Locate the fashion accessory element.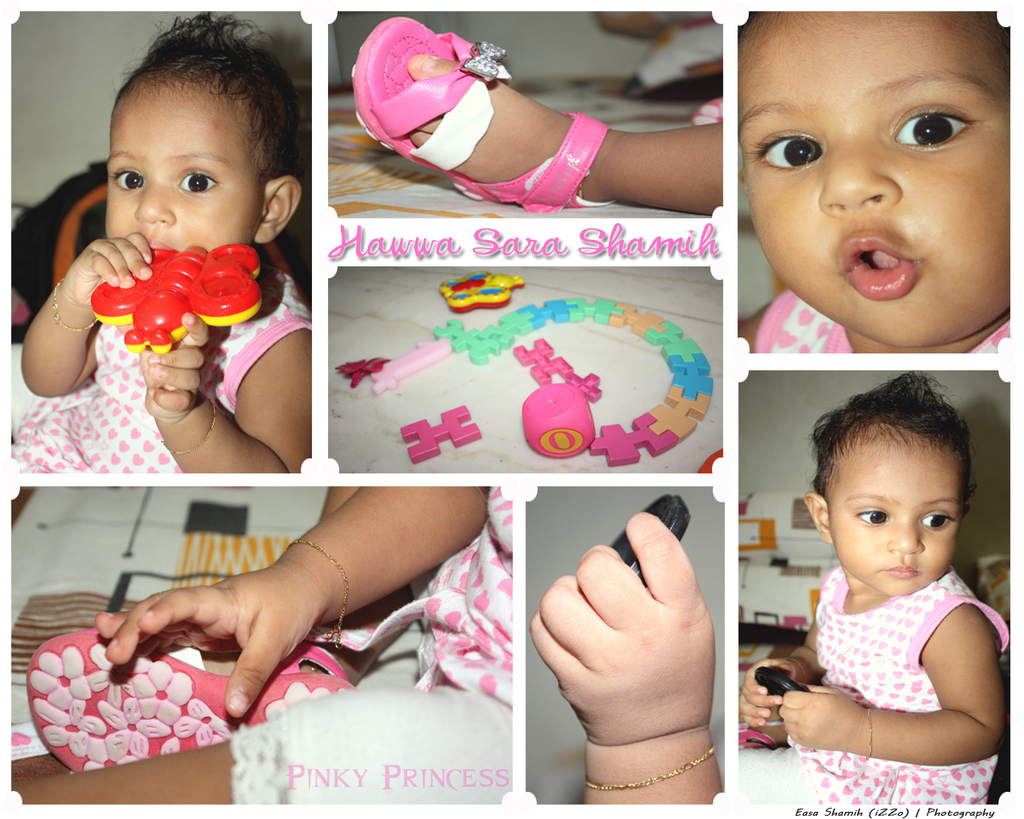
Element bbox: detection(581, 741, 714, 792).
